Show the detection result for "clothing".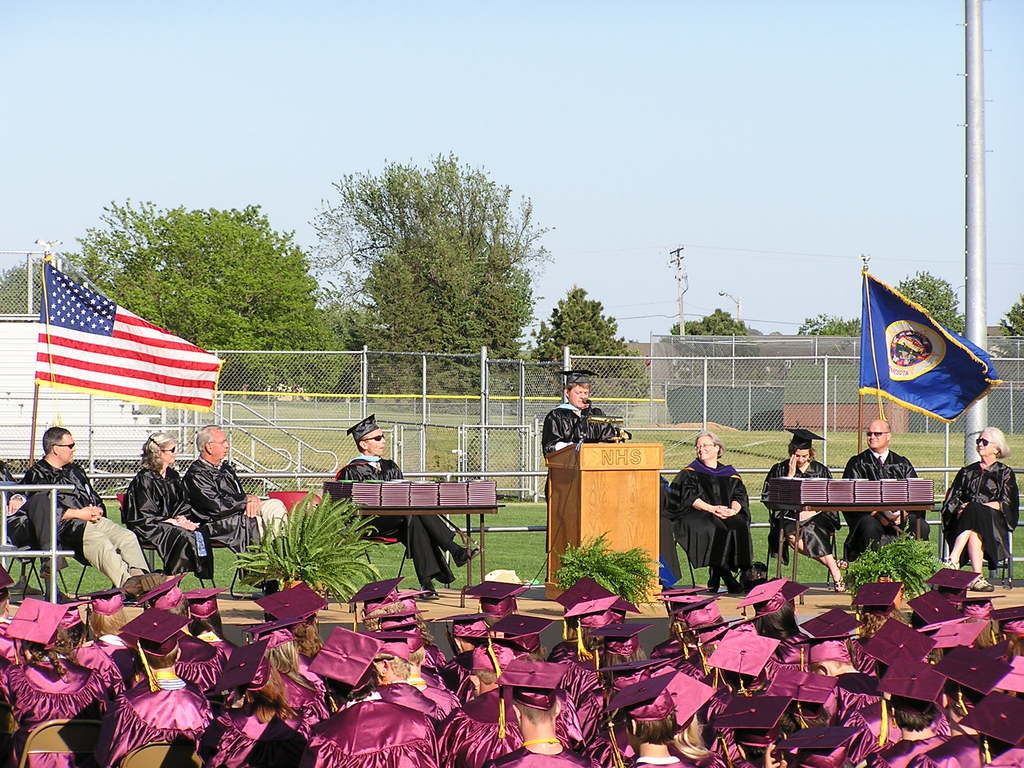
pyautogui.locateOnScreen(941, 457, 1016, 577).
